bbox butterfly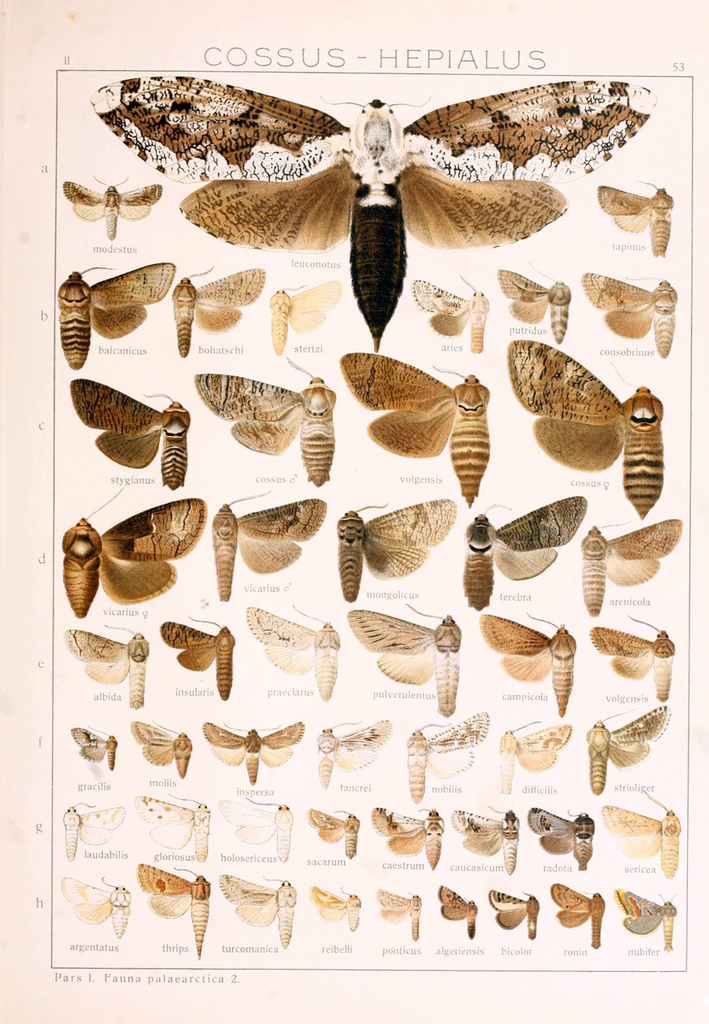
[66,624,154,712]
